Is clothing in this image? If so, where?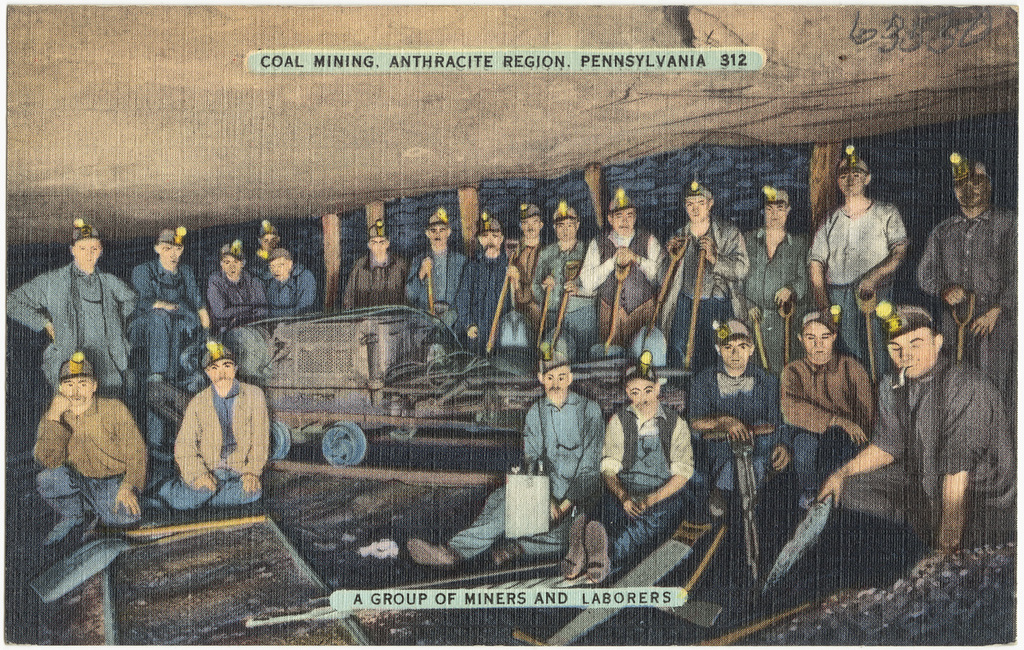
Yes, at bbox=(257, 254, 315, 333).
